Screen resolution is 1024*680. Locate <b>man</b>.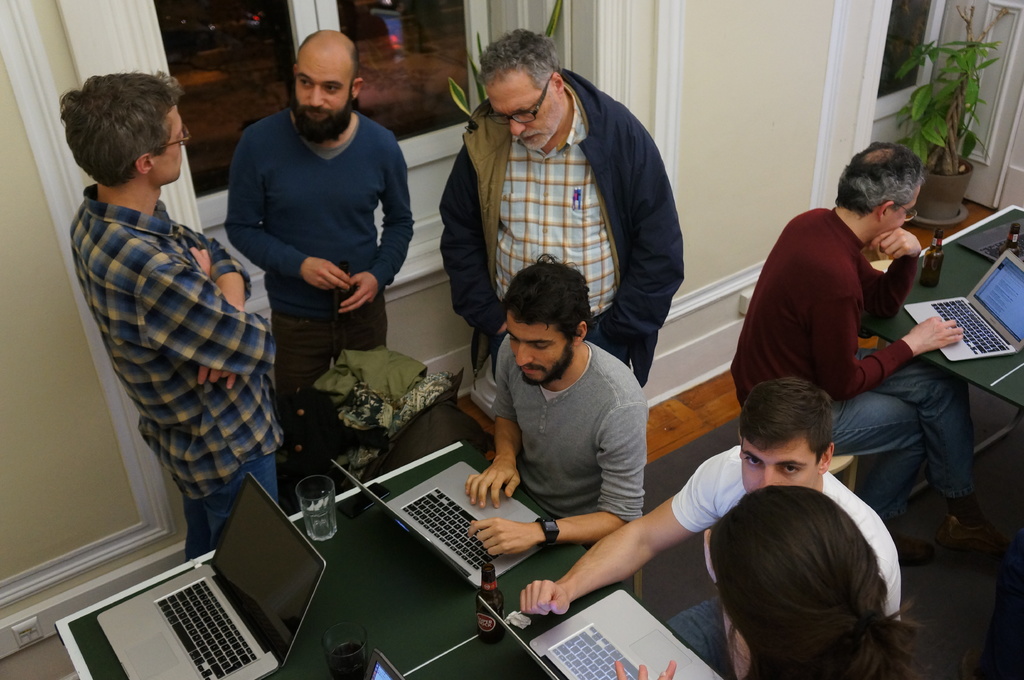
x1=433, y1=33, x2=683, y2=426.
